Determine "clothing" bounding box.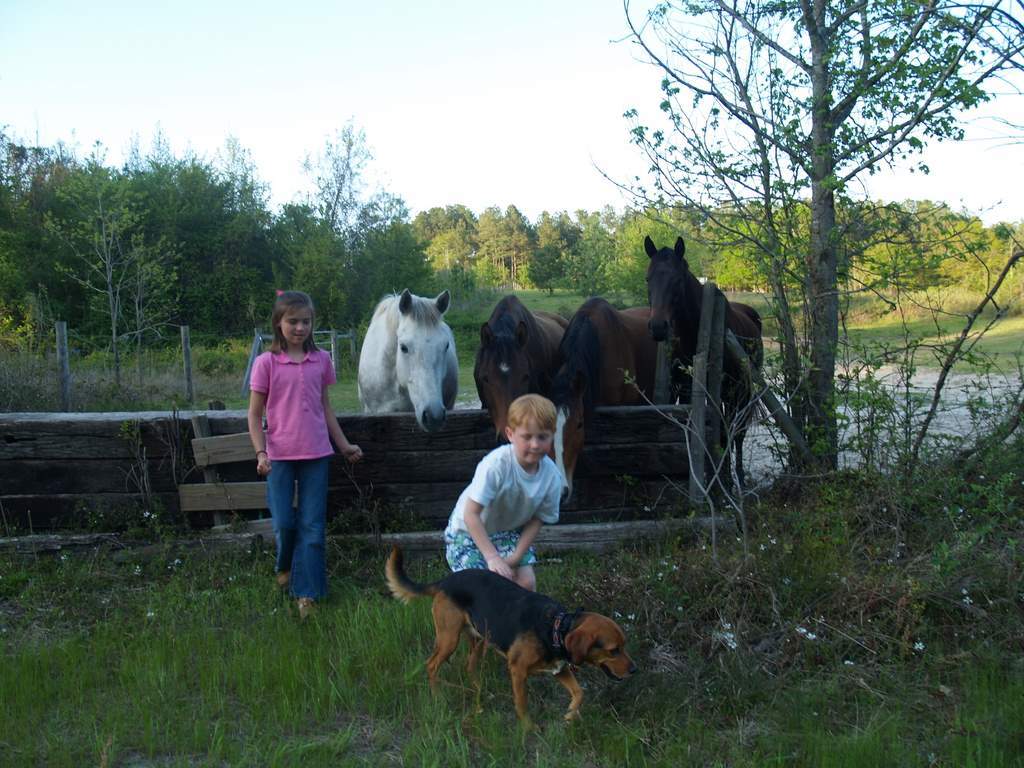
Determined: [x1=440, y1=444, x2=559, y2=569].
